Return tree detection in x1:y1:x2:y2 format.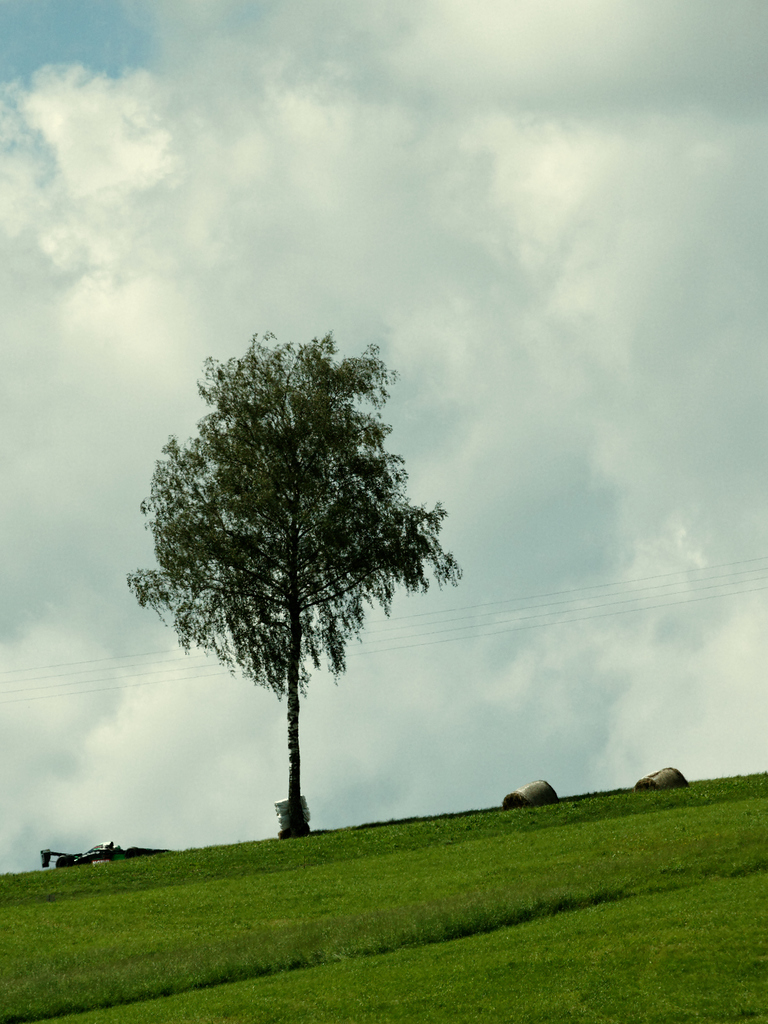
138:303:453:837.
